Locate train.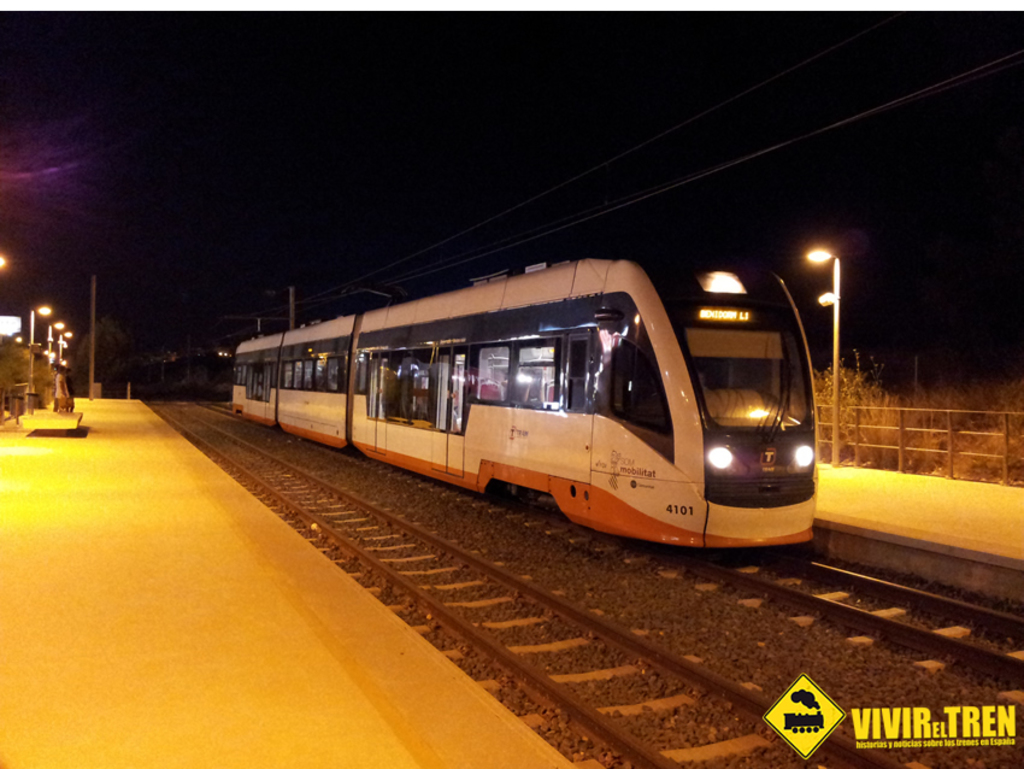
Bounding box: box(226, 250, 822, 554).
